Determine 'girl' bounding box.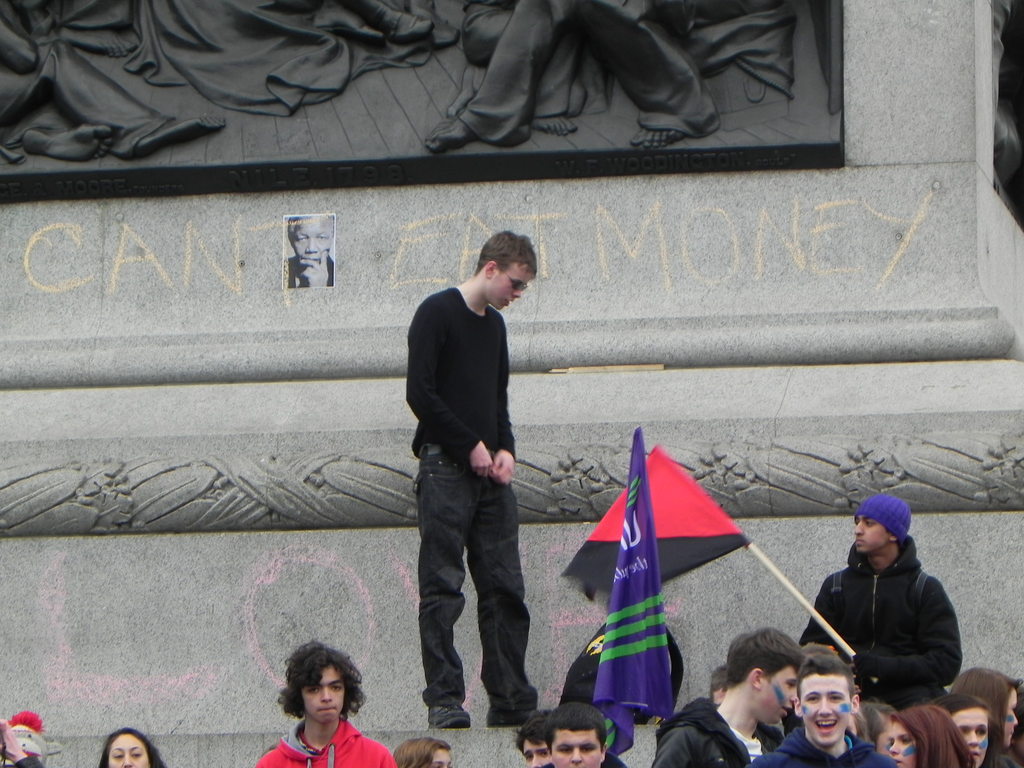
Determined: rect(101, 732, 168, 767).
